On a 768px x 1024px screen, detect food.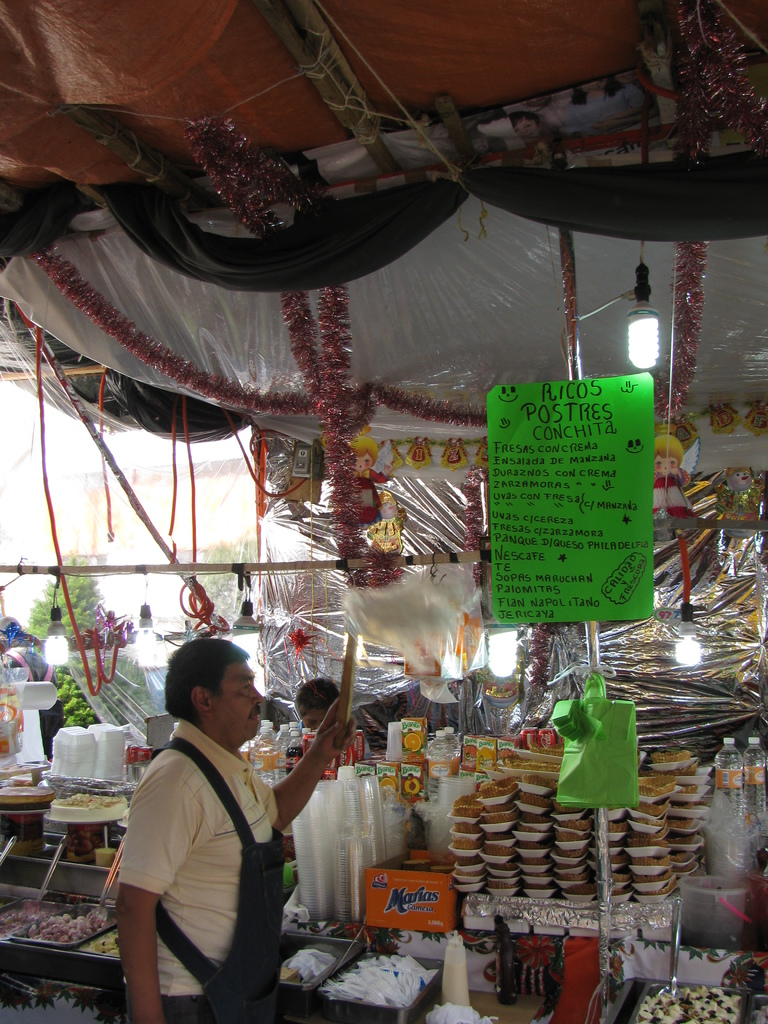
[0, 882, 114, 961].
